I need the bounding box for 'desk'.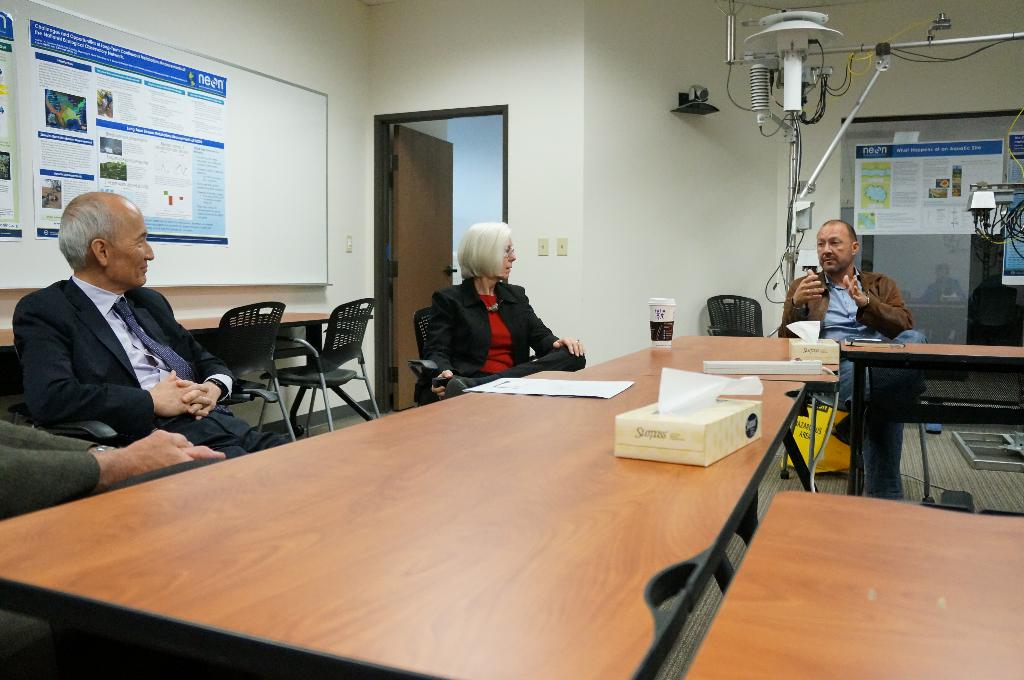
Here it is: 682, 491, 1023, 679.
